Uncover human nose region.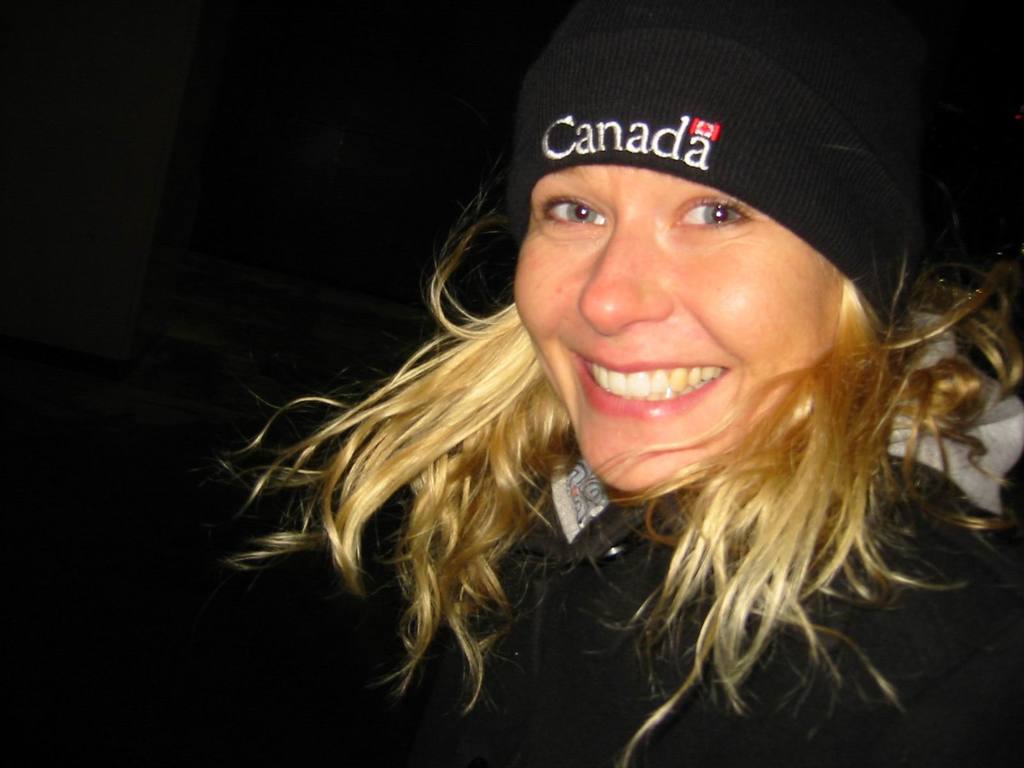
Uncovered: select_region(580, 221, 672, 342).
